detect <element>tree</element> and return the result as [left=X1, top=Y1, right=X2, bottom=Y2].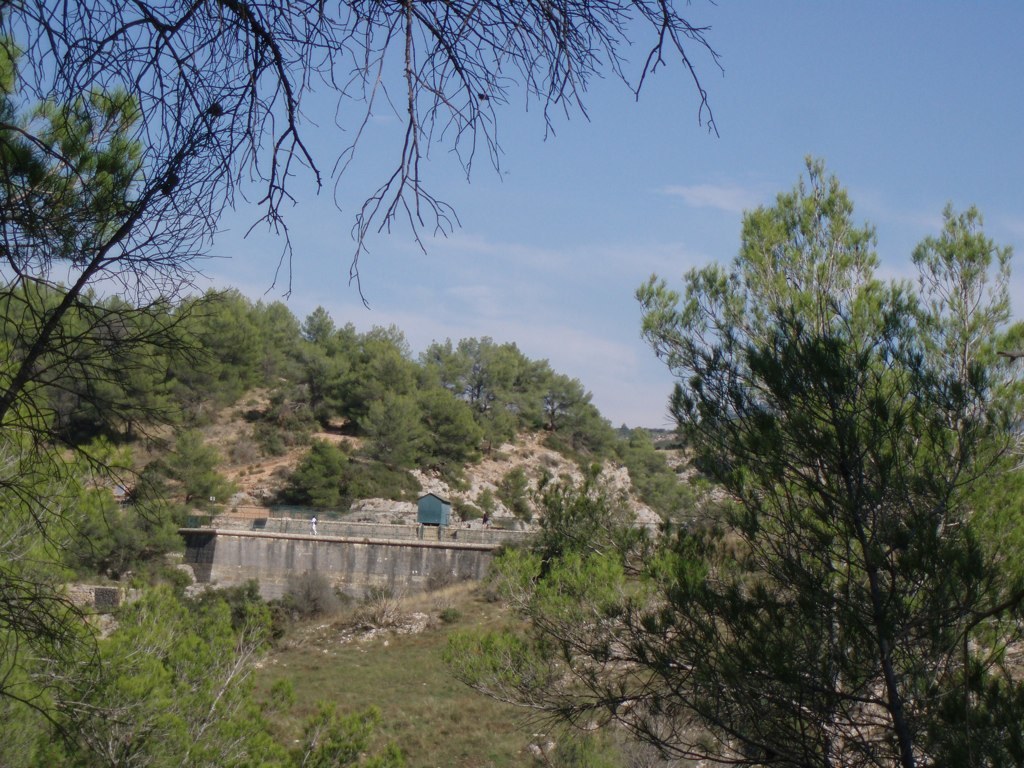
[left=620, top=422, right=722, bottom=575].
